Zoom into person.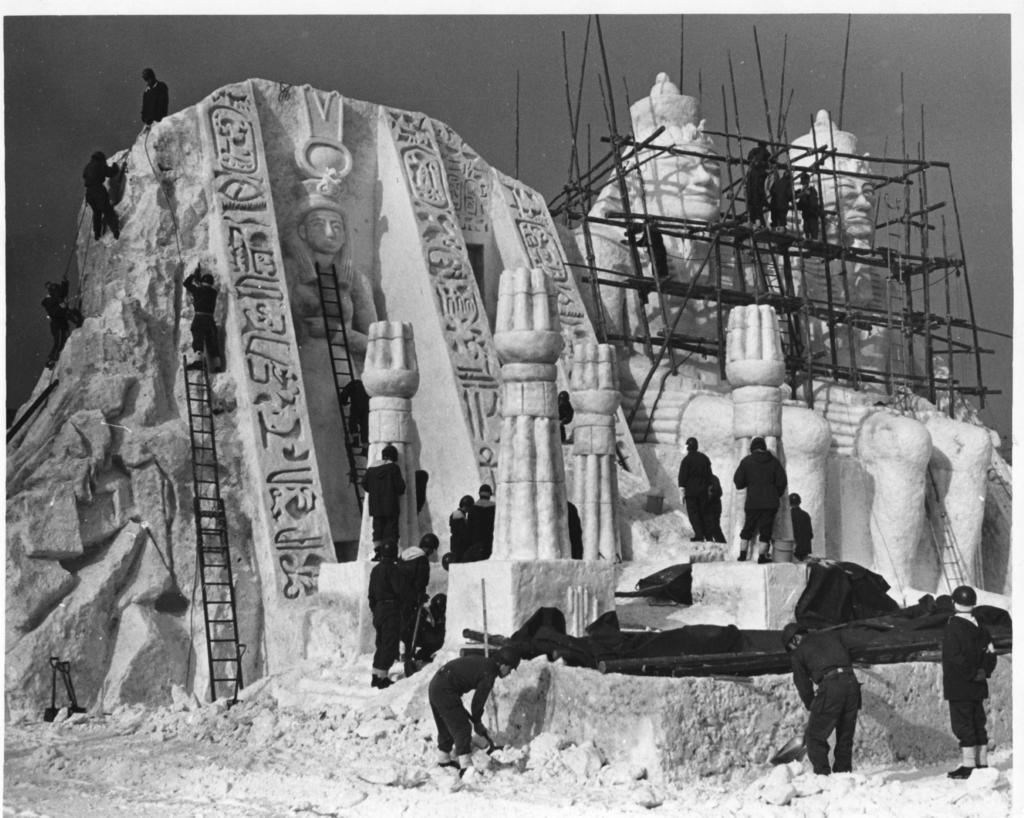
Zoom target: 182:262:222:367.
